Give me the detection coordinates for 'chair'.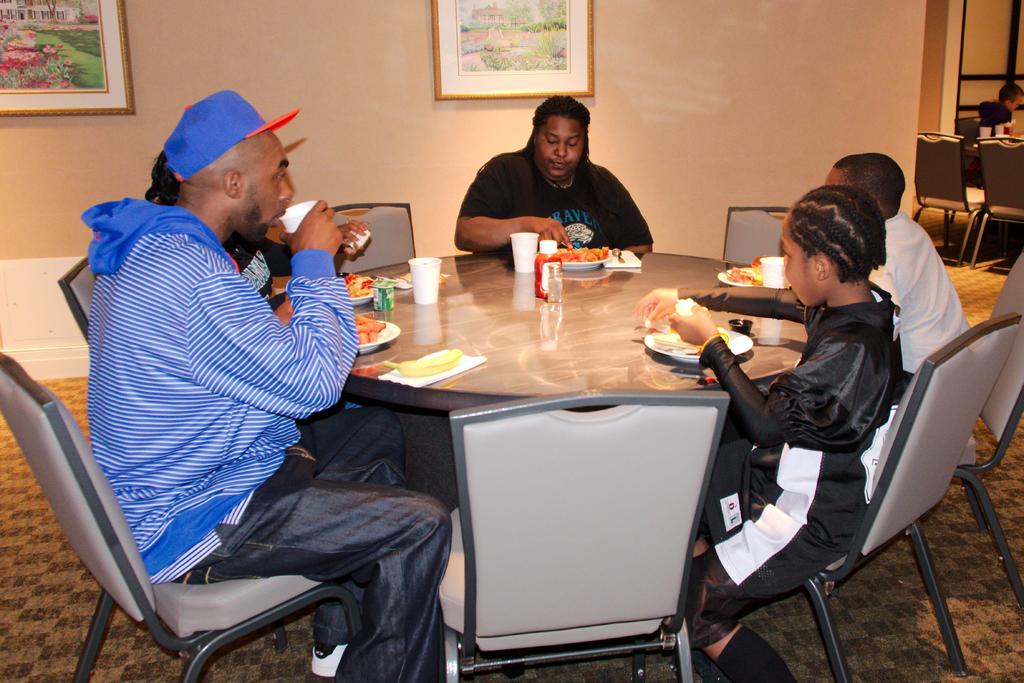
<bbox>817, 252, 1023, 613</bbox>.
